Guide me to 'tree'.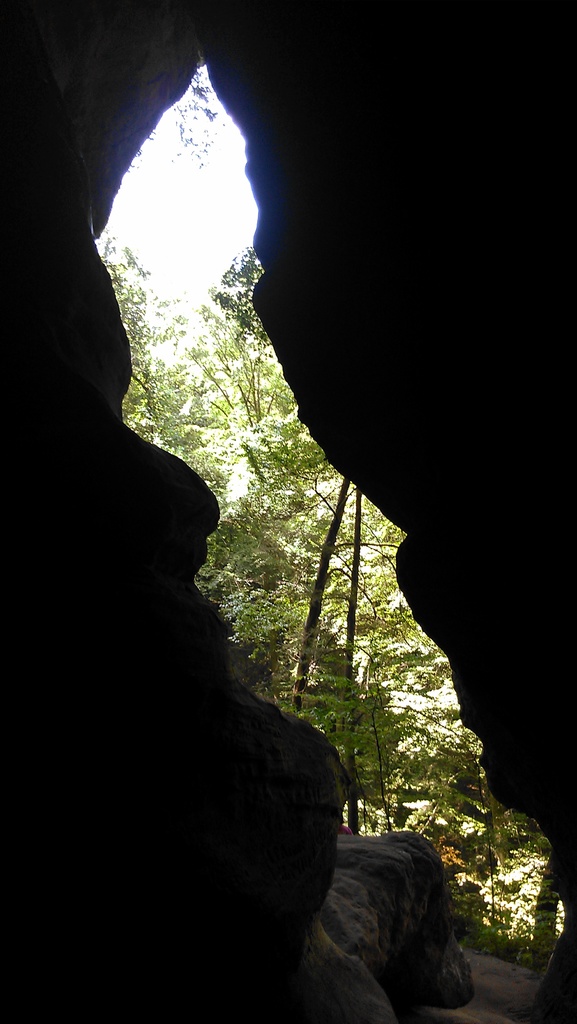
Guidance: 93,65,573,978.
